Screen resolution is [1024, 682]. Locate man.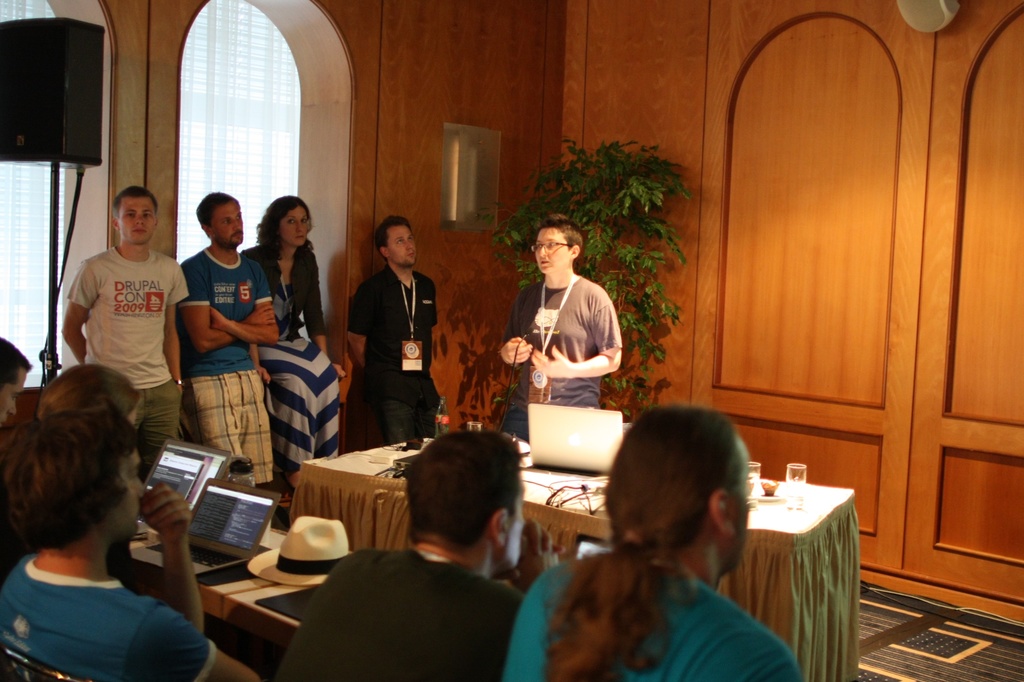
177 189 282 492.
